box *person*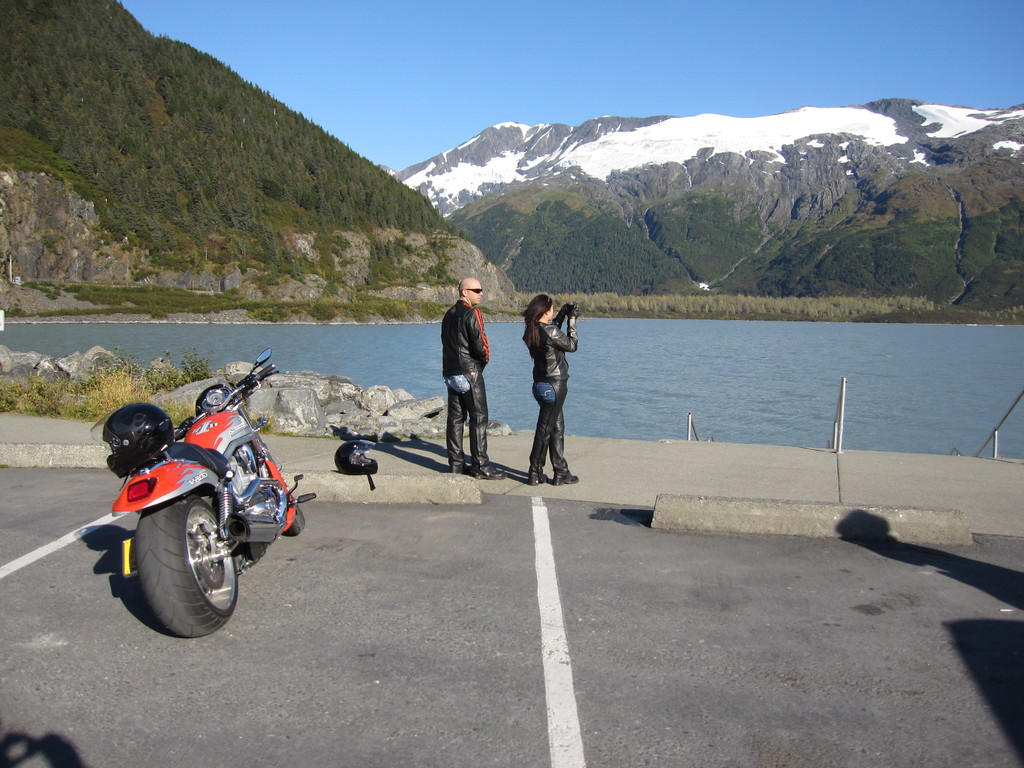
527:286:585:488
